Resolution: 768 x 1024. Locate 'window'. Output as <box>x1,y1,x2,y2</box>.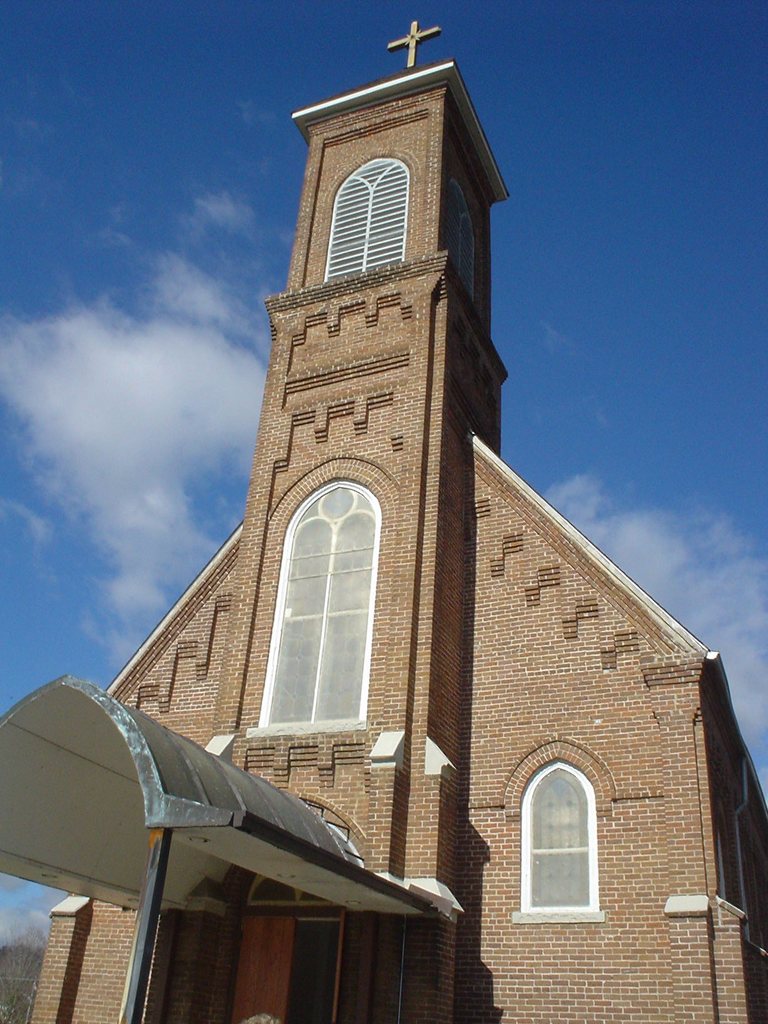
<box>317,156,415,285</box>.
